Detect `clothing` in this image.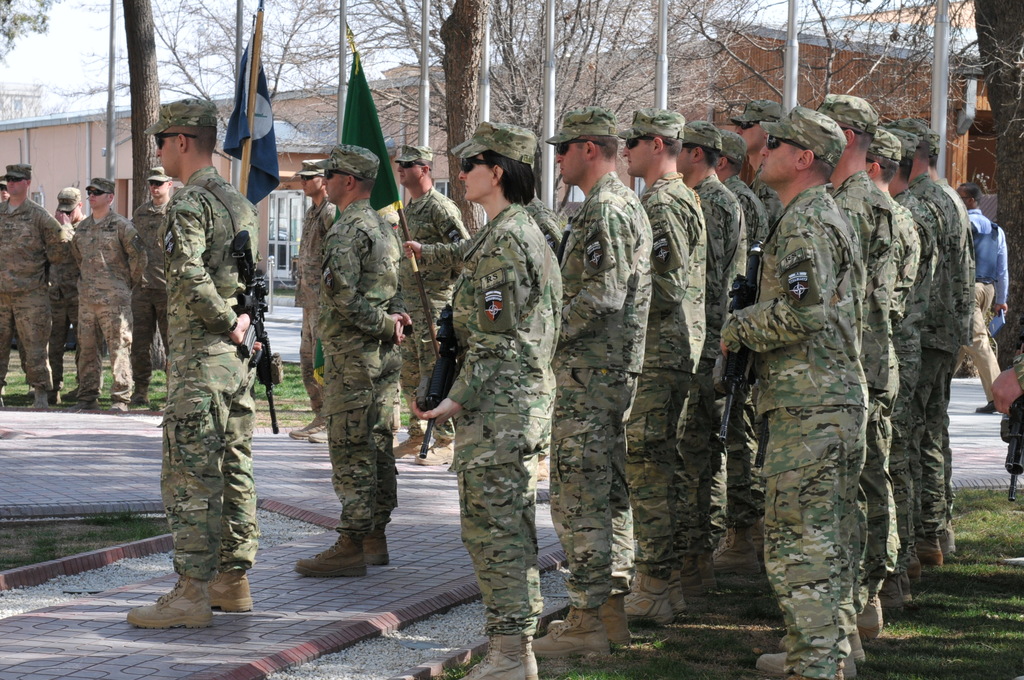
Detection: region(69, 206, 147, 400).
